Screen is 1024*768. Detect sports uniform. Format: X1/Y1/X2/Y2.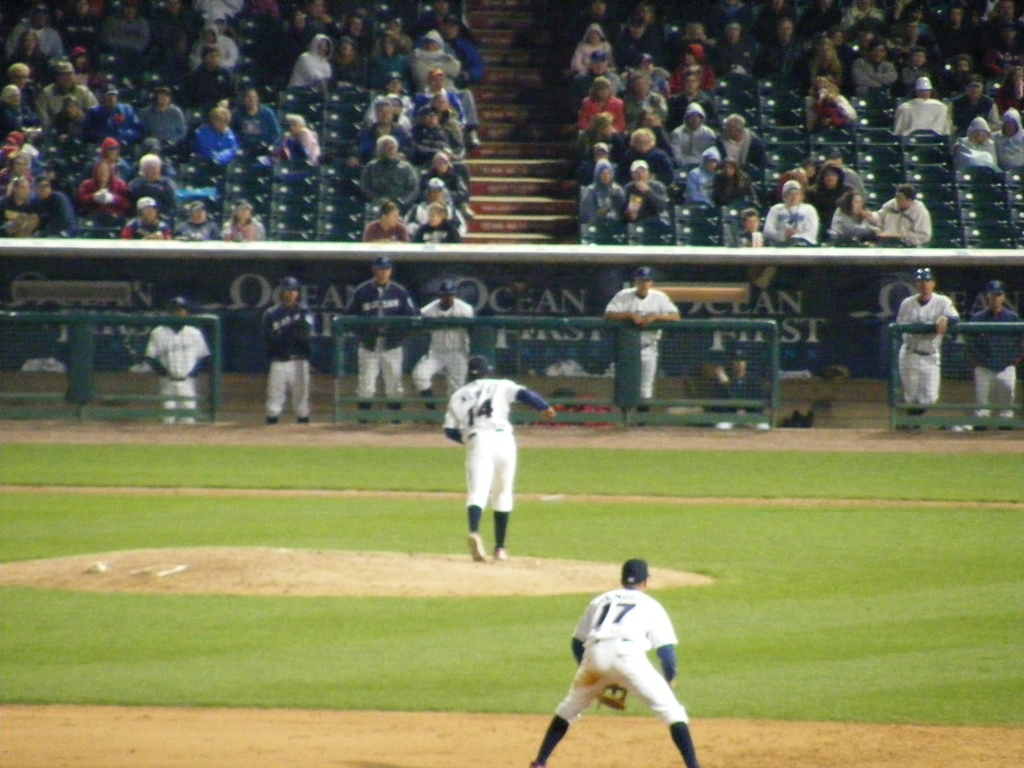
968/298/1023/415.
